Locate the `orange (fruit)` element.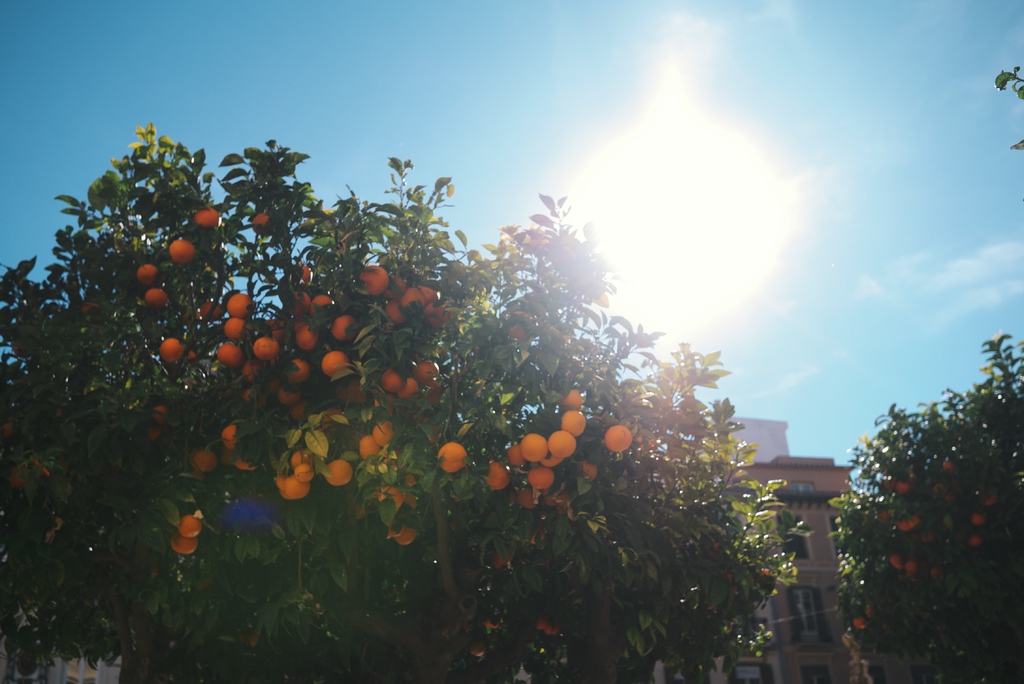
Element bbox: 240, 209, 268, 227.
